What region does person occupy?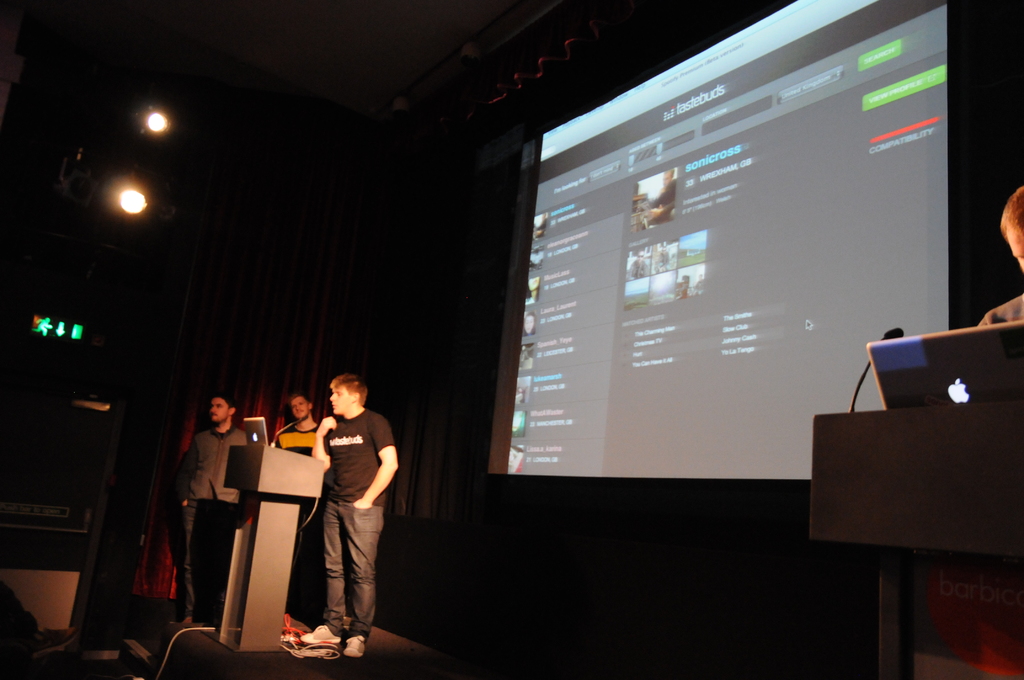
(266,388,328,622).
